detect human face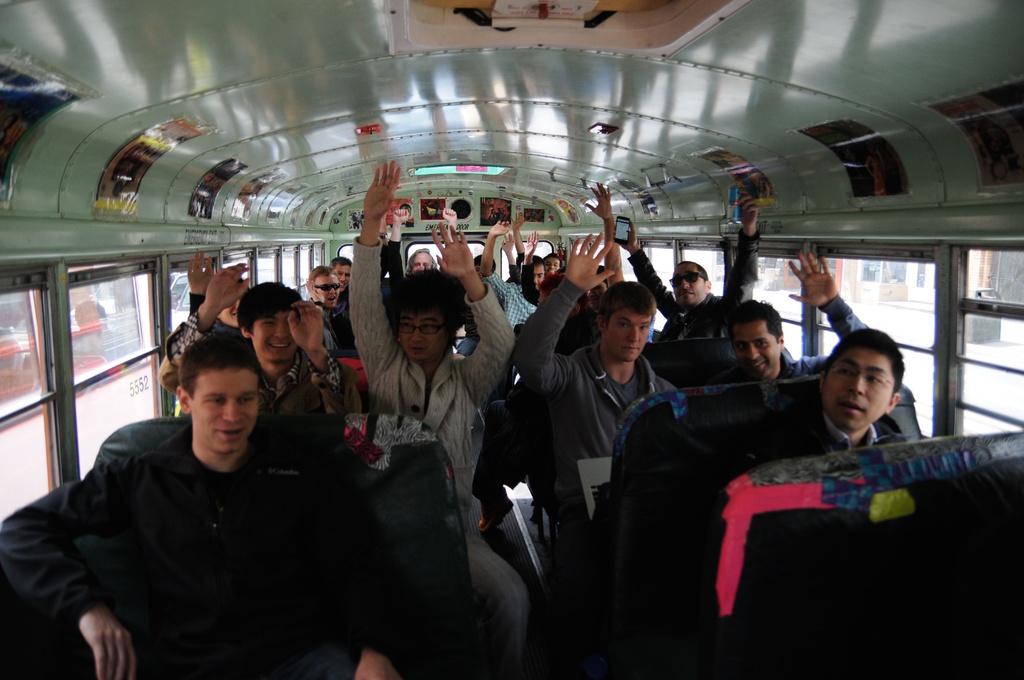
bbox(334, 261, 353, 286)
